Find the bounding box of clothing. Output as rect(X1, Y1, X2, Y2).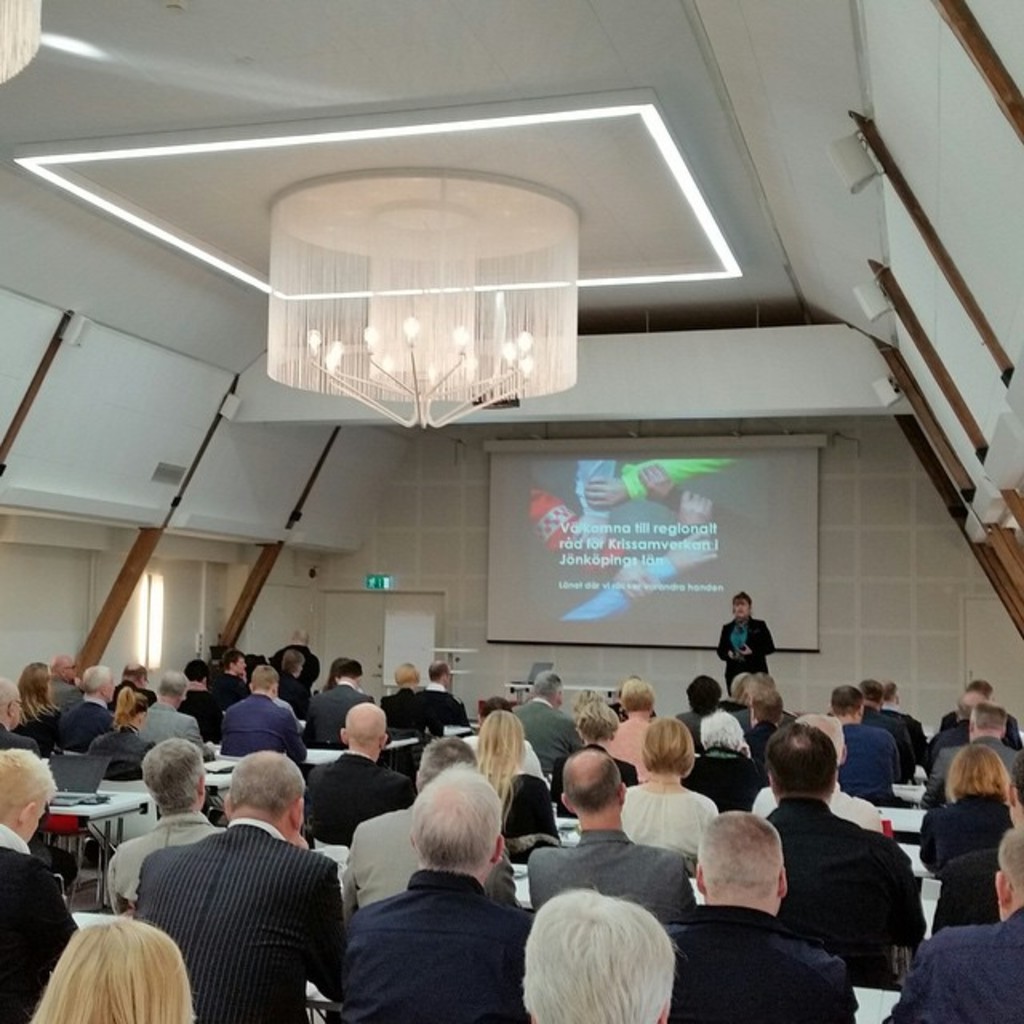
rect(664, 902, 861, 1022).
